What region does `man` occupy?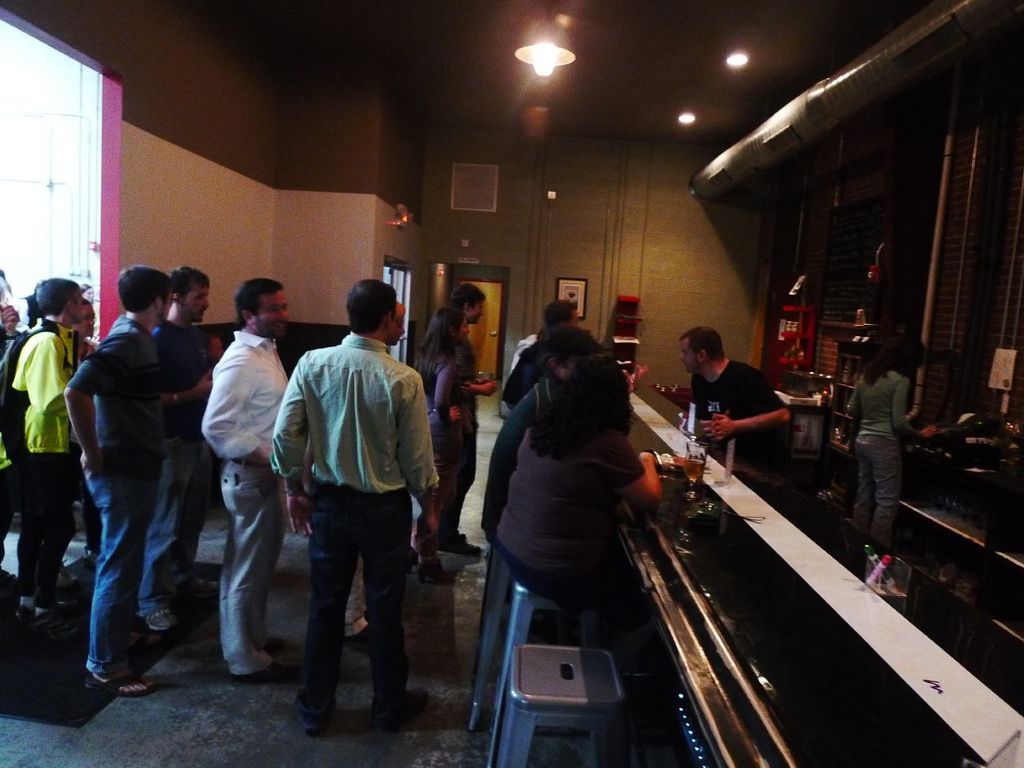
rect(63, 266, 171, 690).
